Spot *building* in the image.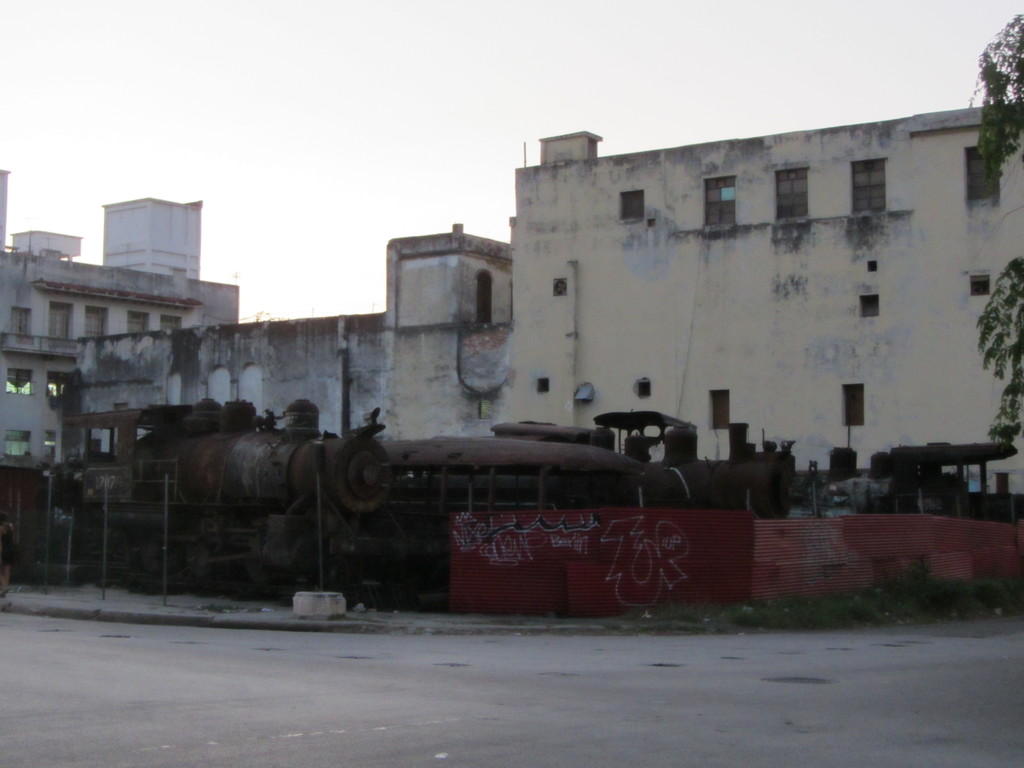
*building* found at l=0, t=312, r=382, b=463.
